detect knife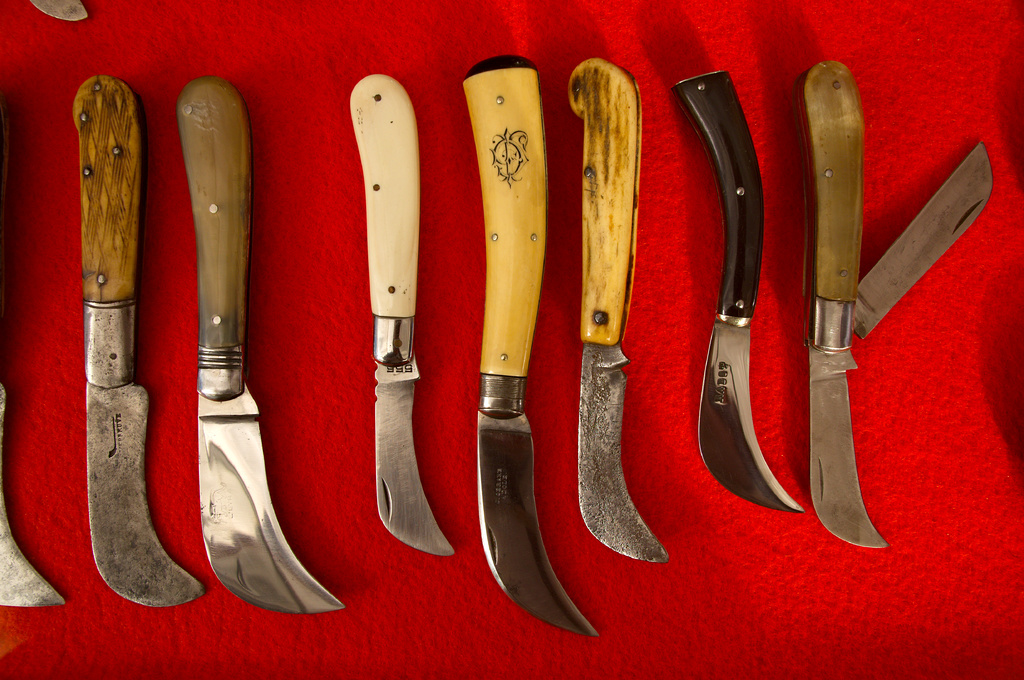
Rect(349, 72, 456, 556)
